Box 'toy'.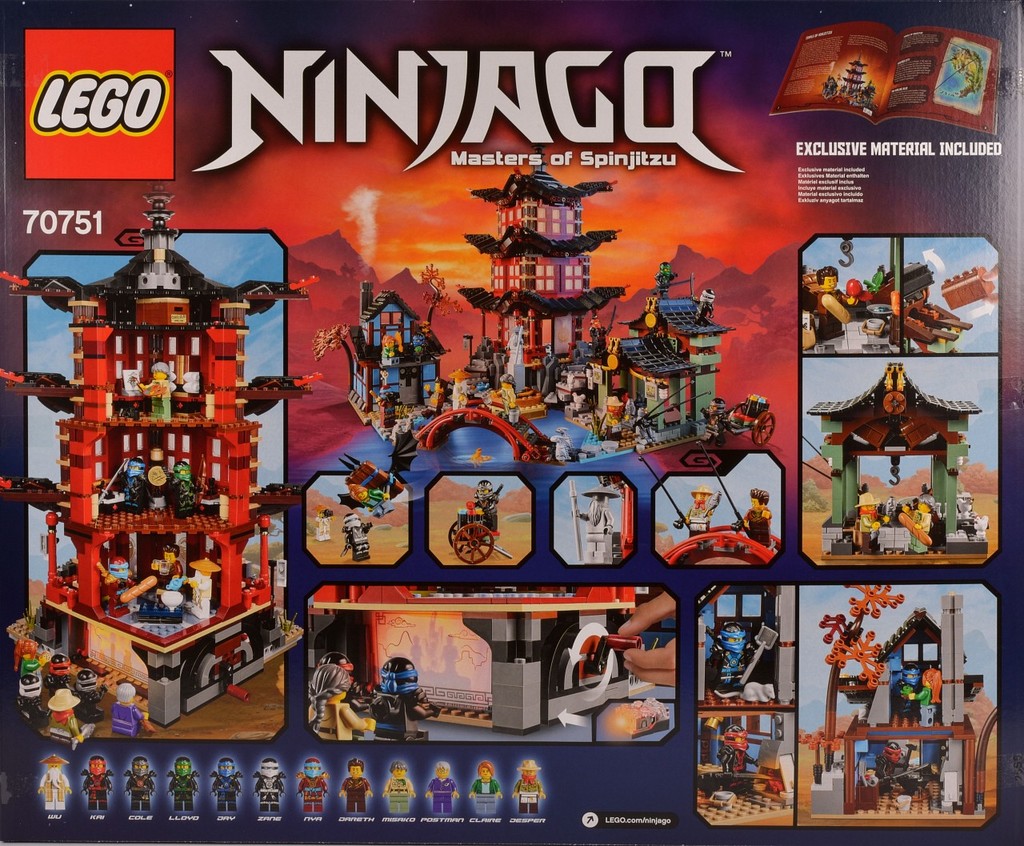
<box>126,754,153,820</box>.
